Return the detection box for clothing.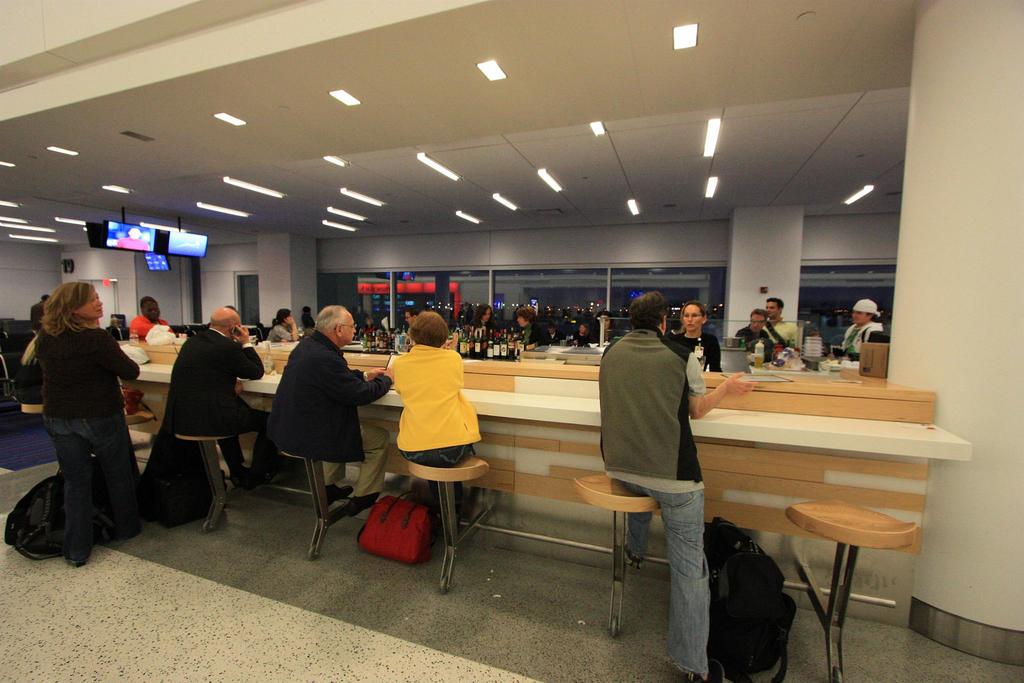
box(264, 327, 359, 461).
